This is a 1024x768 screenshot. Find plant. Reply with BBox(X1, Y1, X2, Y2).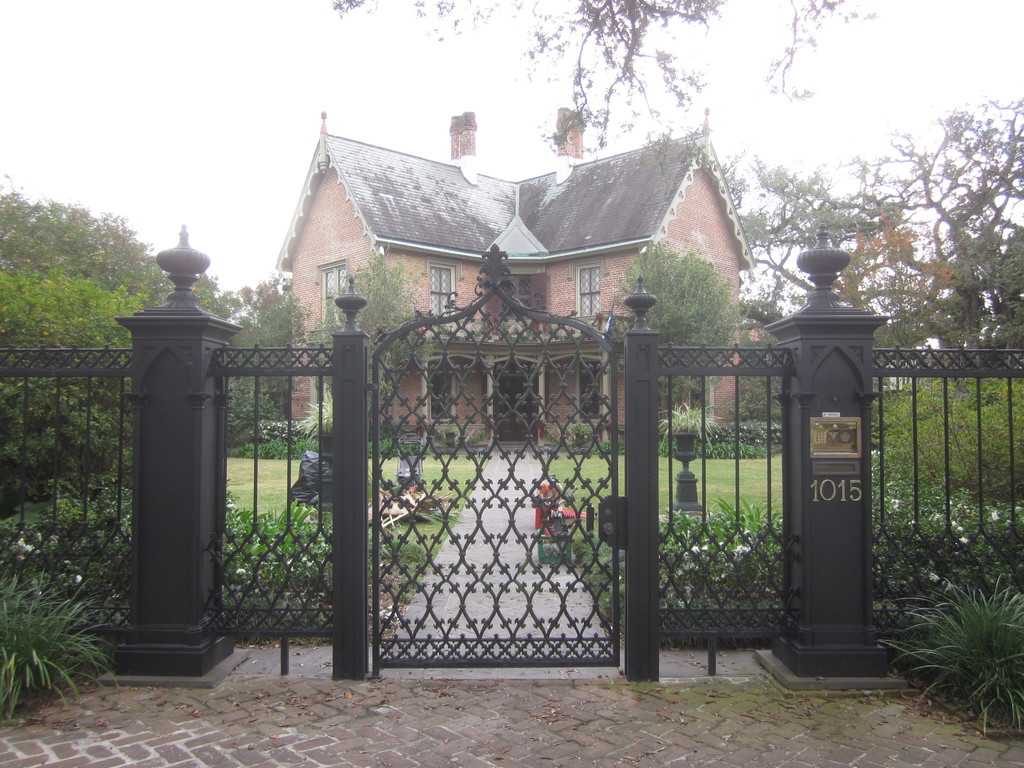
BBox(369, 475, 468, 529).
